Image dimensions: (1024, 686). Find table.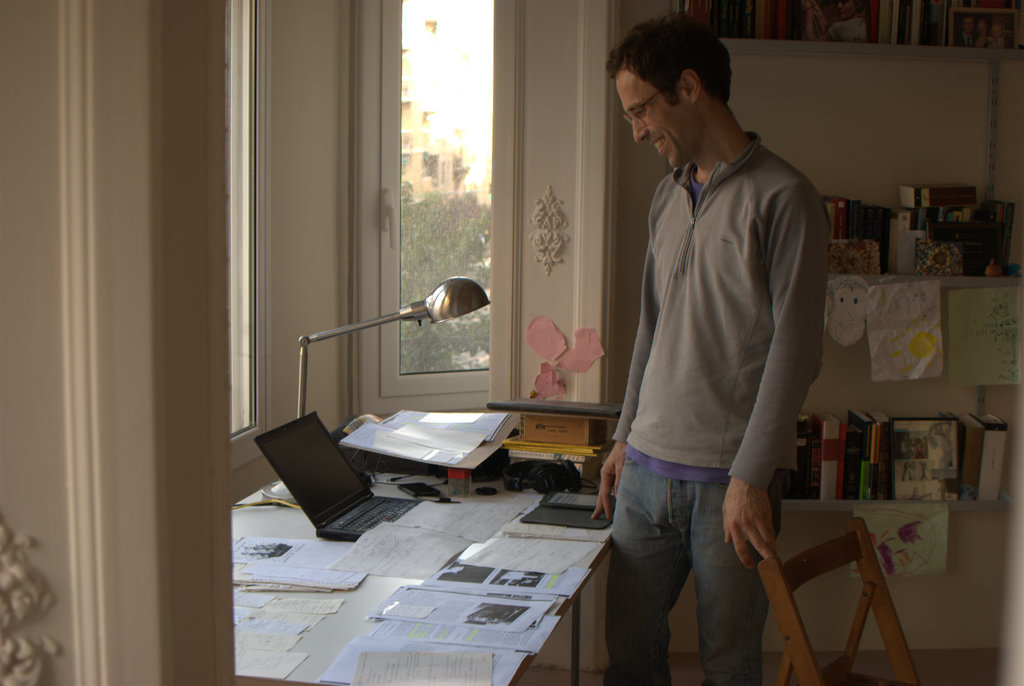
234 410 644 673.
